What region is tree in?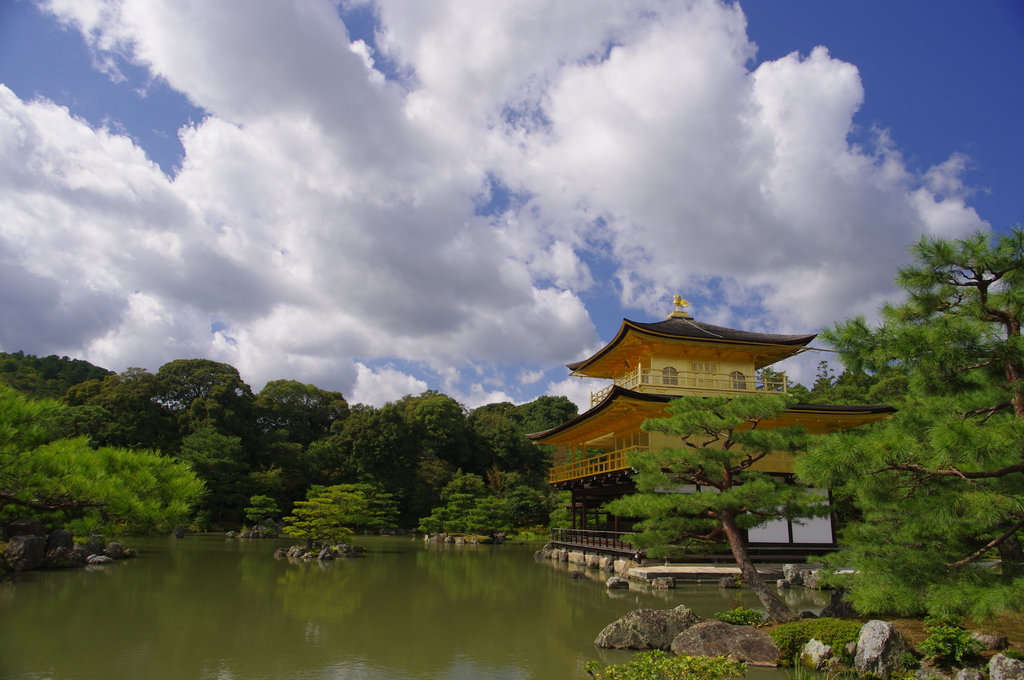
box(875, 370, 913, 401).
